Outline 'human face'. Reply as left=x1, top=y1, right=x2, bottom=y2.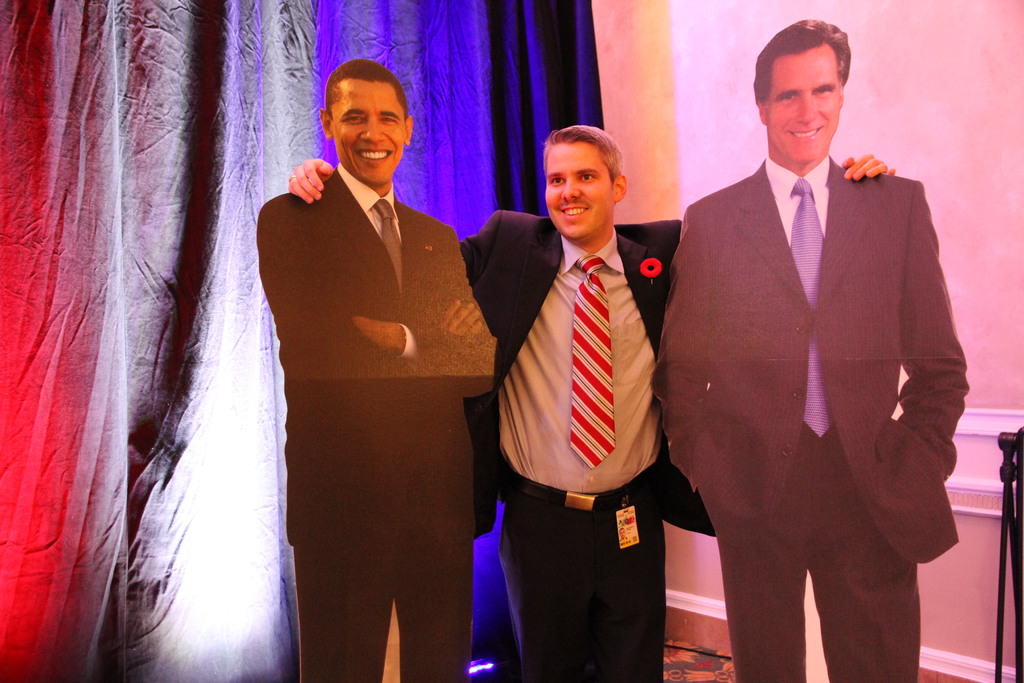
left=756, top=34, right=838, bottom=163.
